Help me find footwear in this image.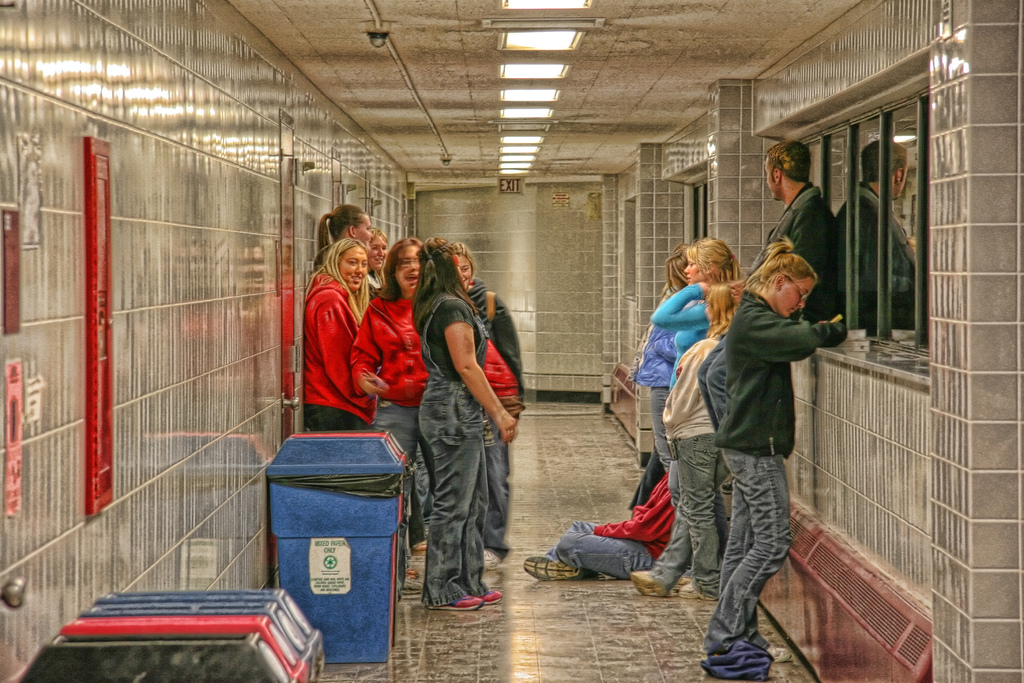
Found it: detection(479, 588, 506, 602).
